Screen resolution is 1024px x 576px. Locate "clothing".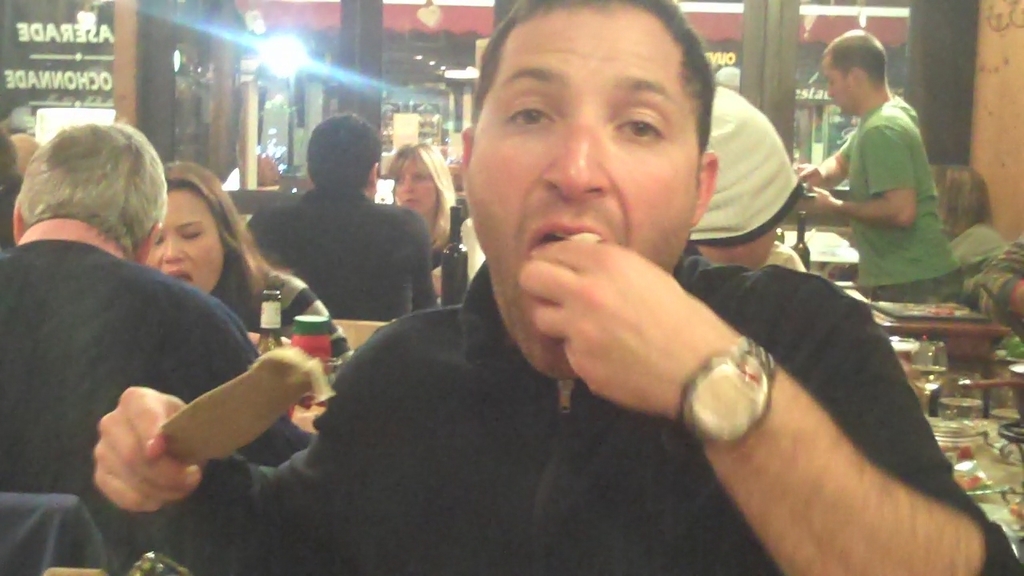
250, 267, 354, 374.
